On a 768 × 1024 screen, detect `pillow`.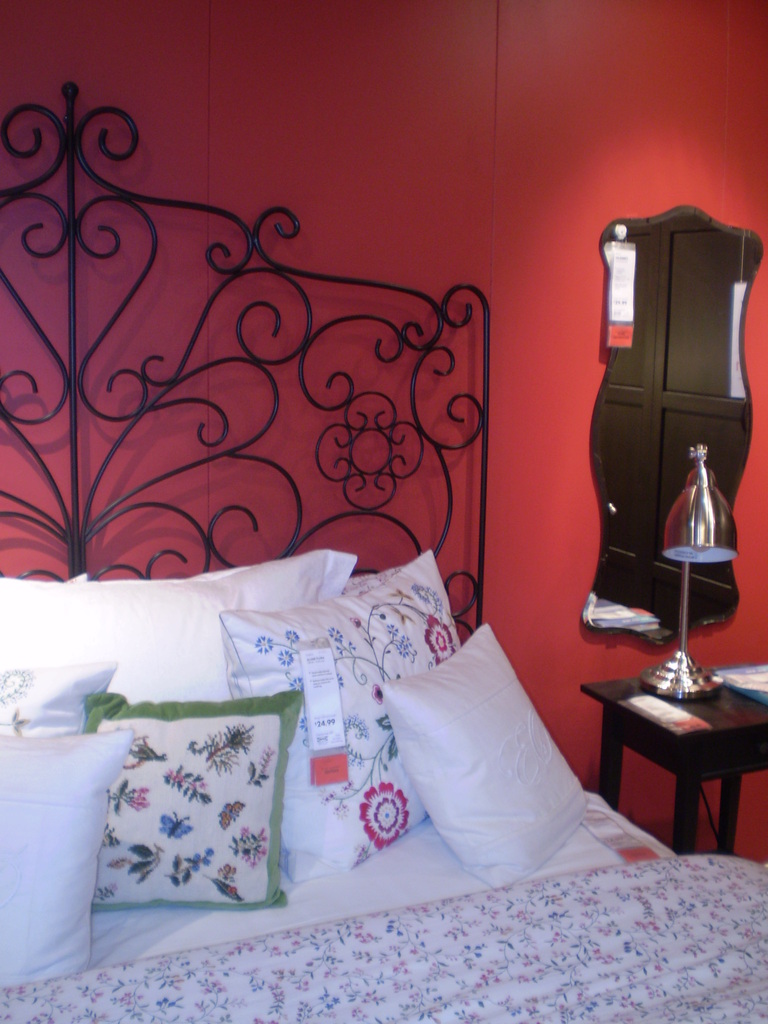
207,547,468,869.
